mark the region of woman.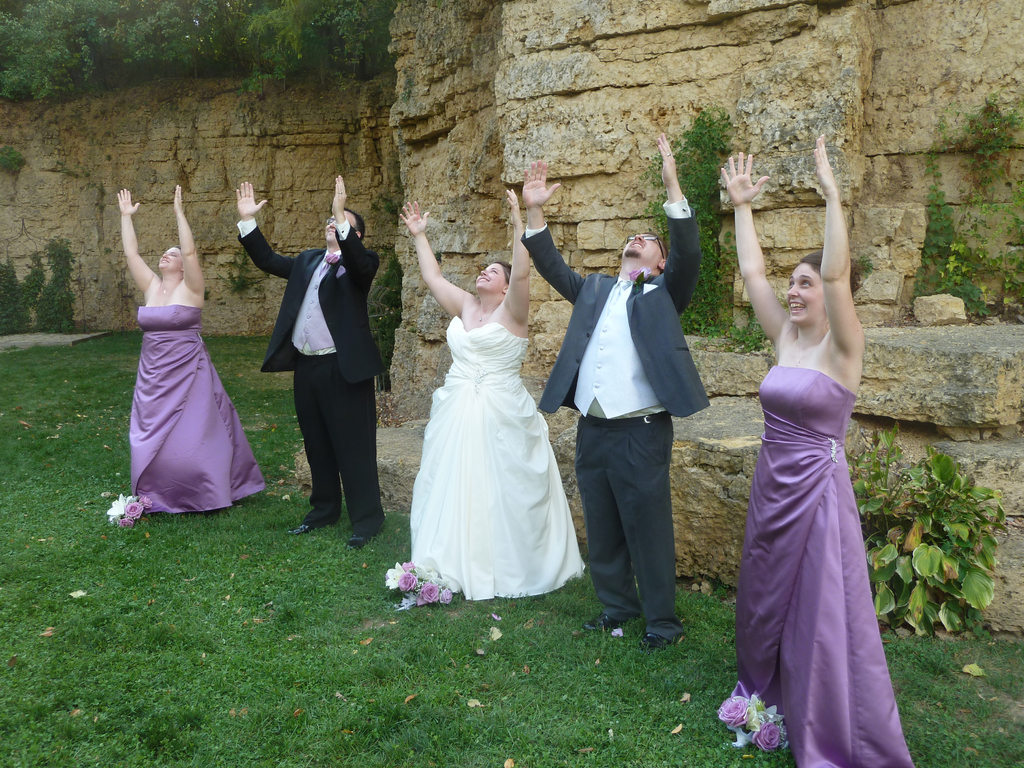
Region: (729, 148, 908, 760).
